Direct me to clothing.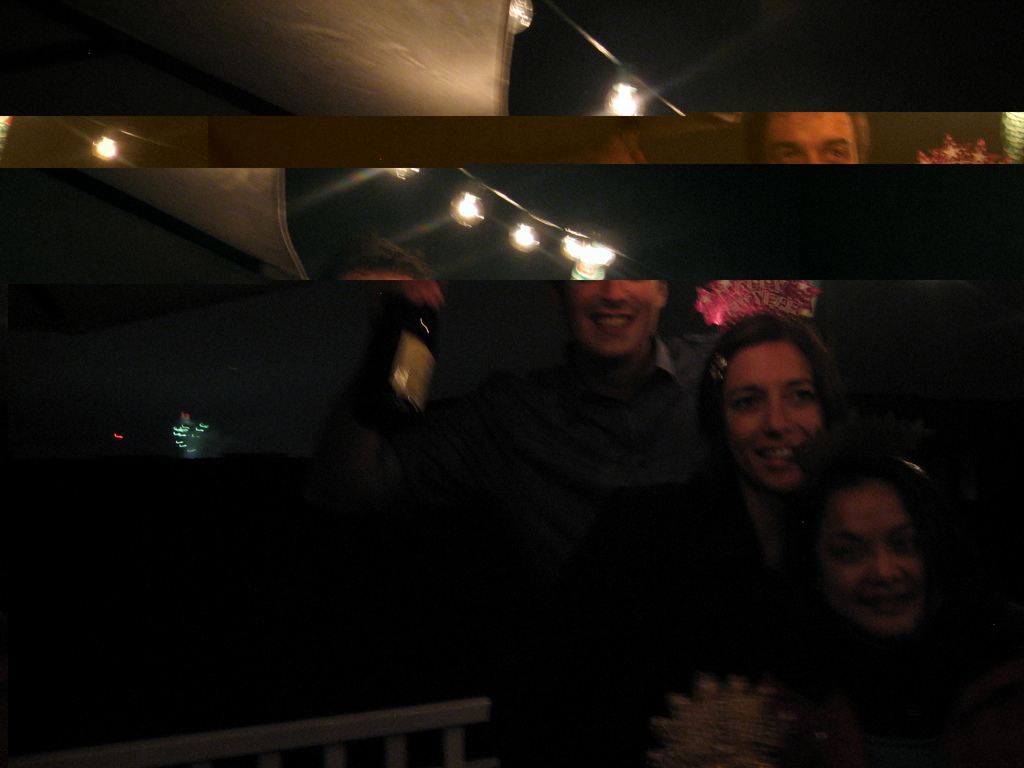
Direction: [547, 331, 717, 528].
